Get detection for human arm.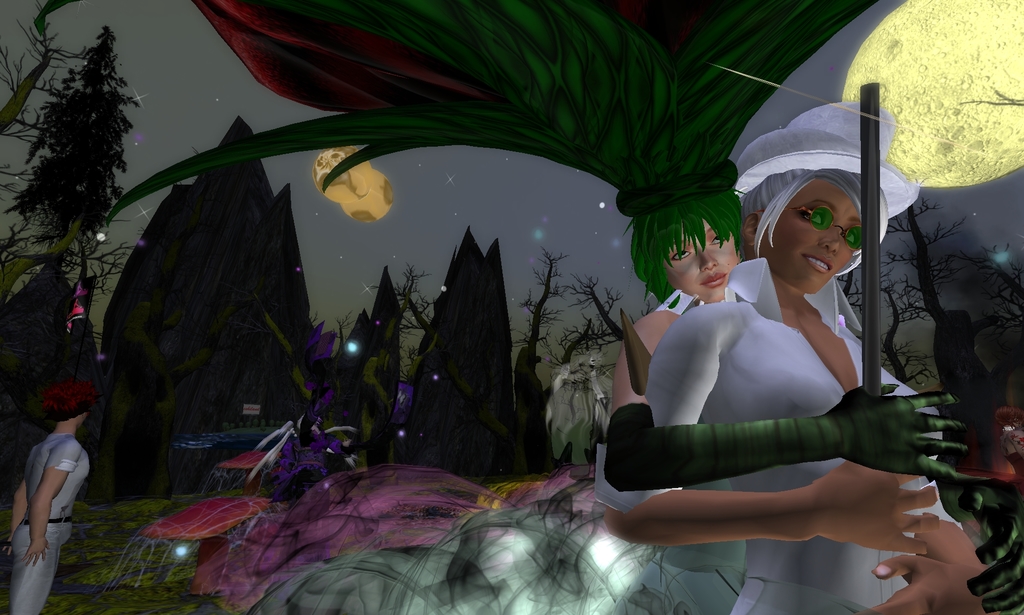
Detection: region(19, 437, 79, 570).
